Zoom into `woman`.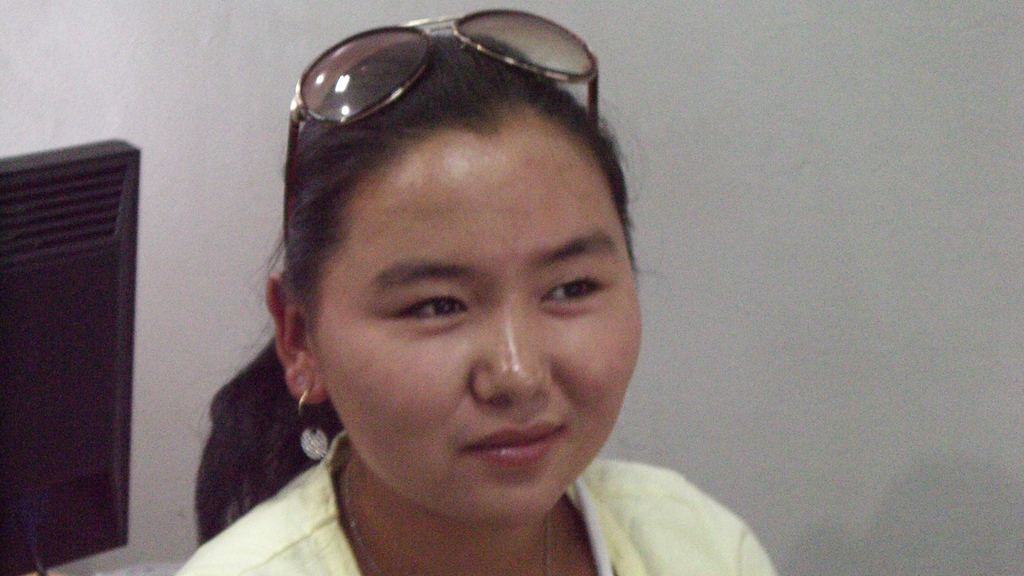
Zoom target: bbox=[151, 31, 738, 575].
